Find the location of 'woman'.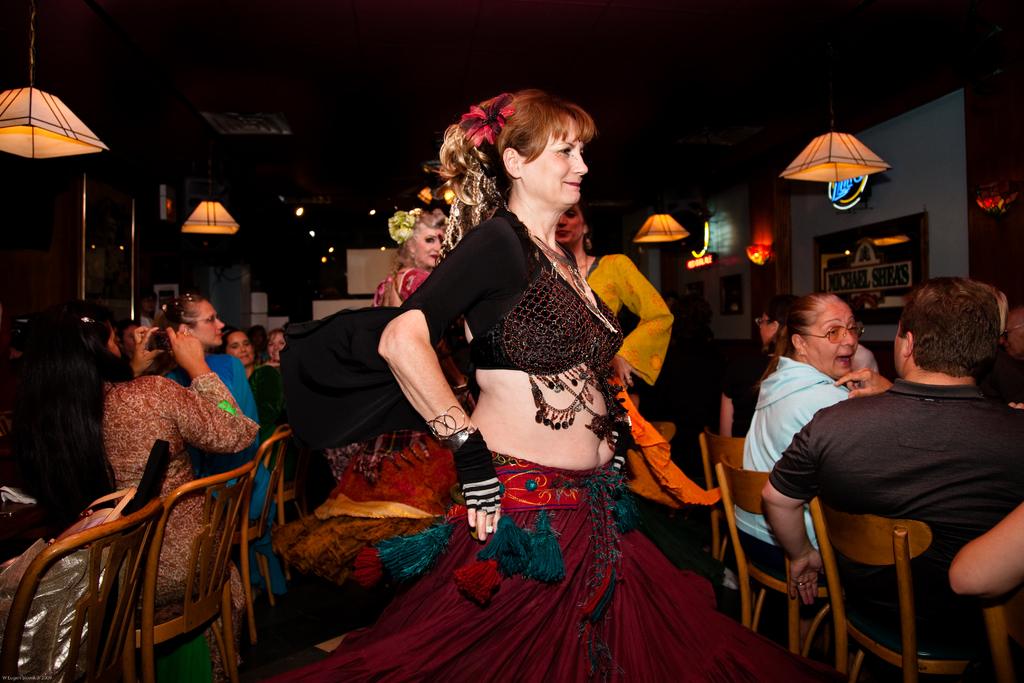
Location: bbox=(718, 290, 888, 580).
